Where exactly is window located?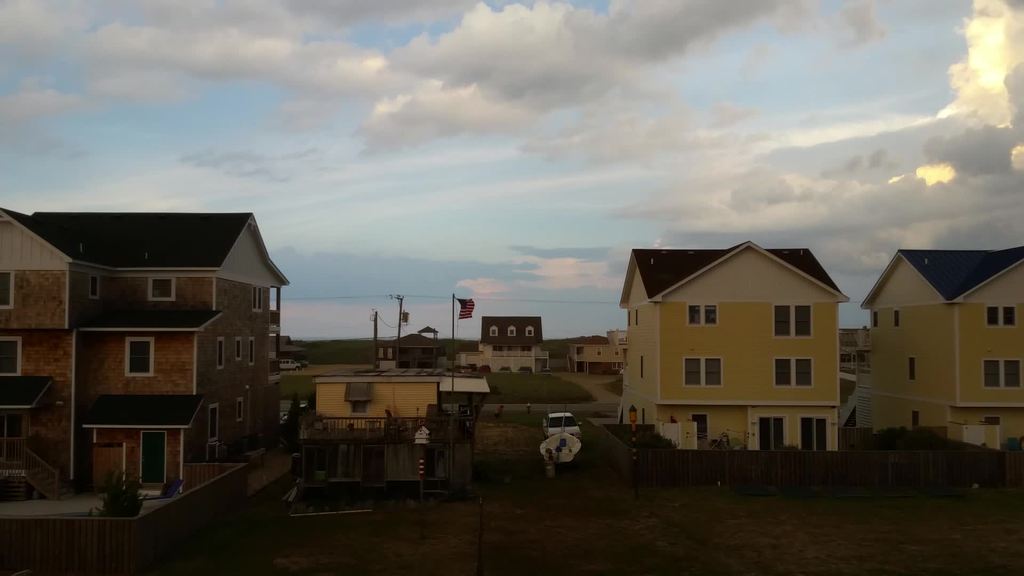
Its bounding box is 120, 340, 156, 377.
